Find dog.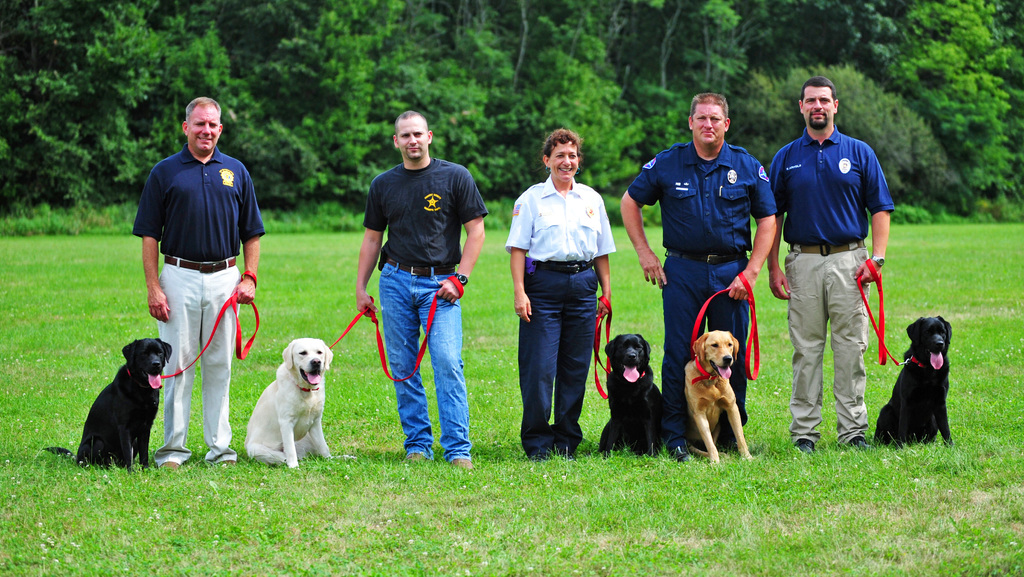
region(244, 336, 334, 472).
